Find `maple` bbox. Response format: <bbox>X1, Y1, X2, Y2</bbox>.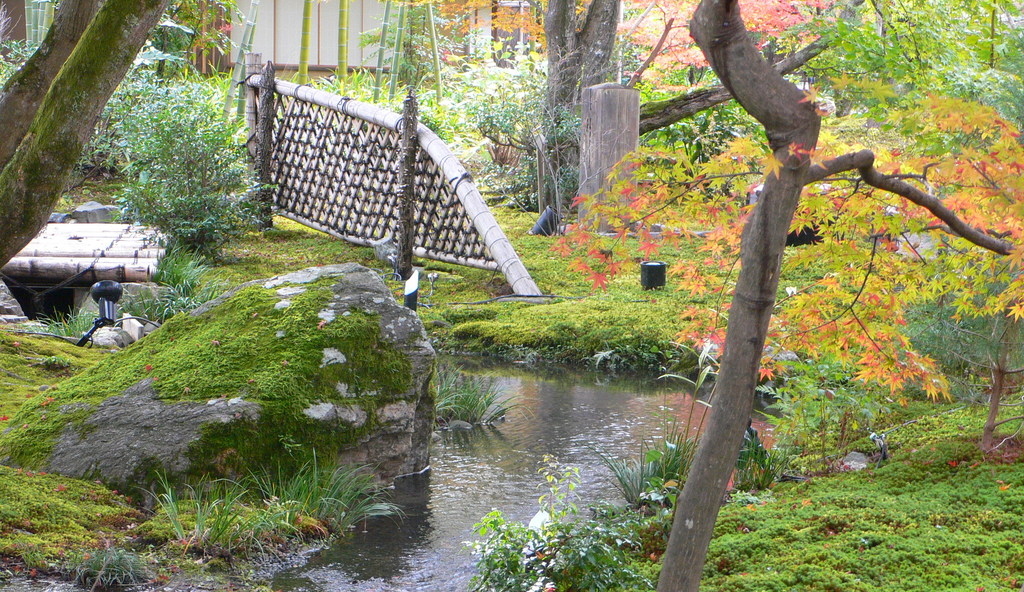
<bbox>1, 1, 1023, 589</bbox>.
